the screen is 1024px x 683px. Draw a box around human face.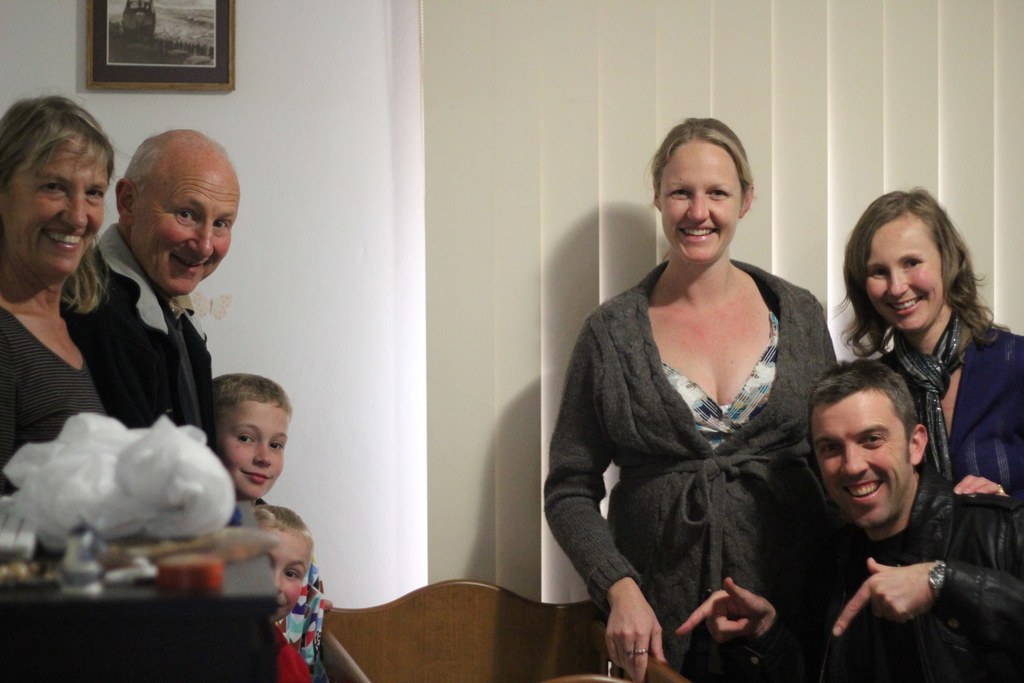
bbox=[657, 136, 743, 264].
